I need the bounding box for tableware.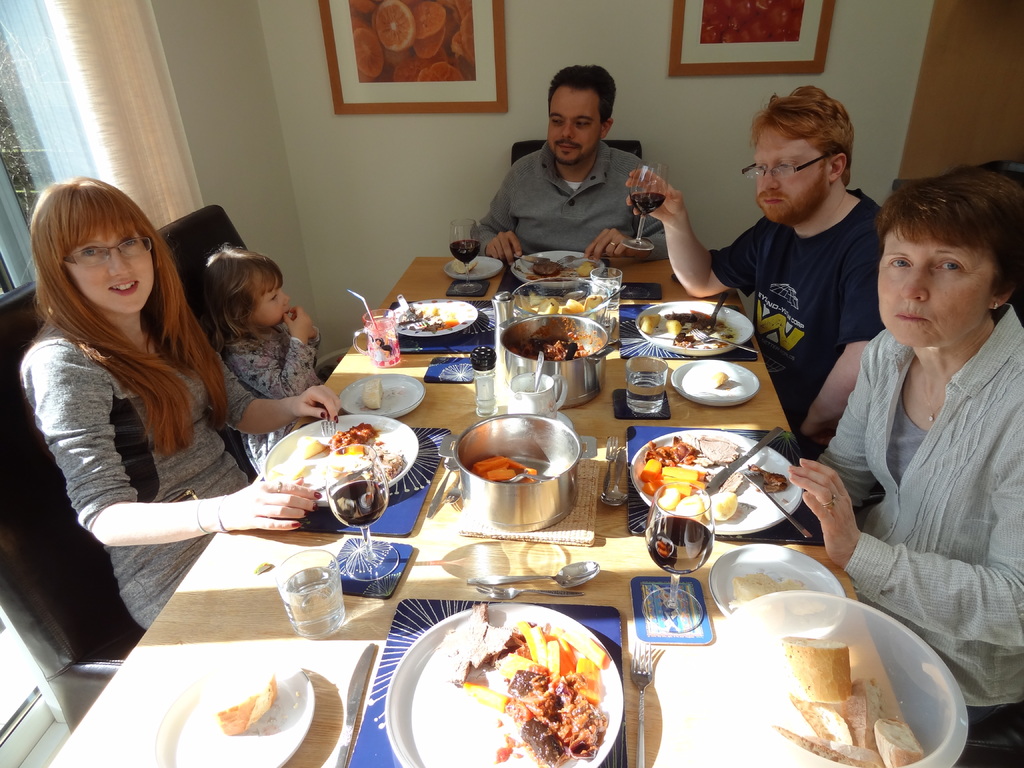
Here it is: bbox=(738, 468, 816, 538).
